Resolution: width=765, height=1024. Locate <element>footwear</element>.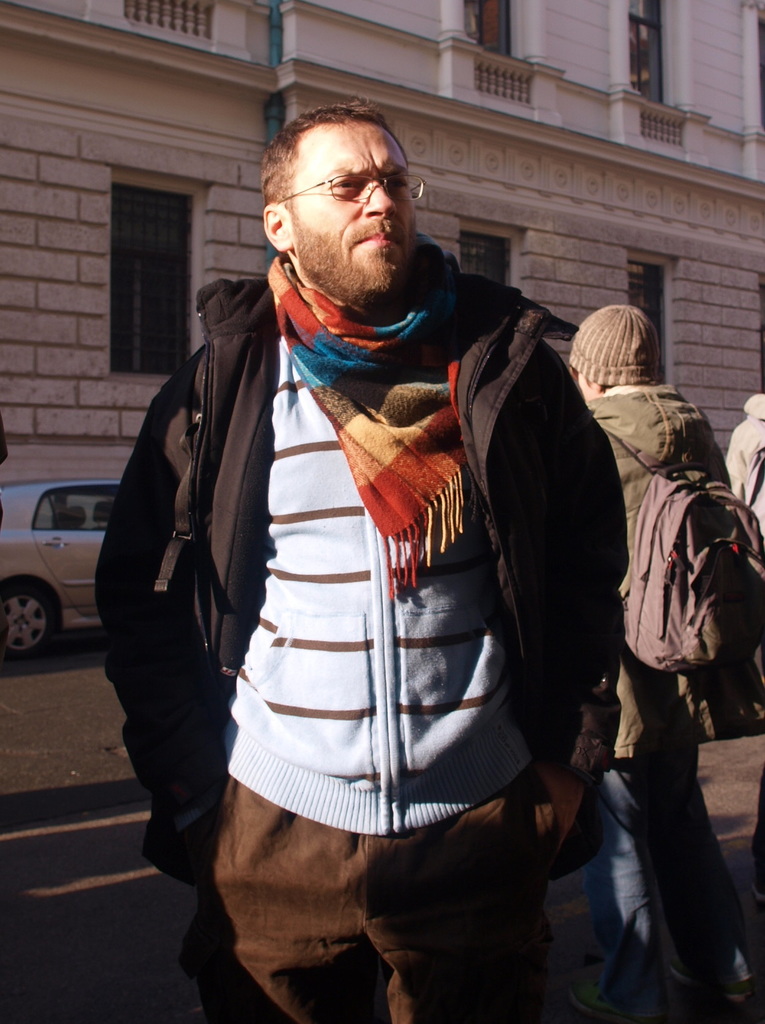
Rect(568, 981, 655, 1023).
